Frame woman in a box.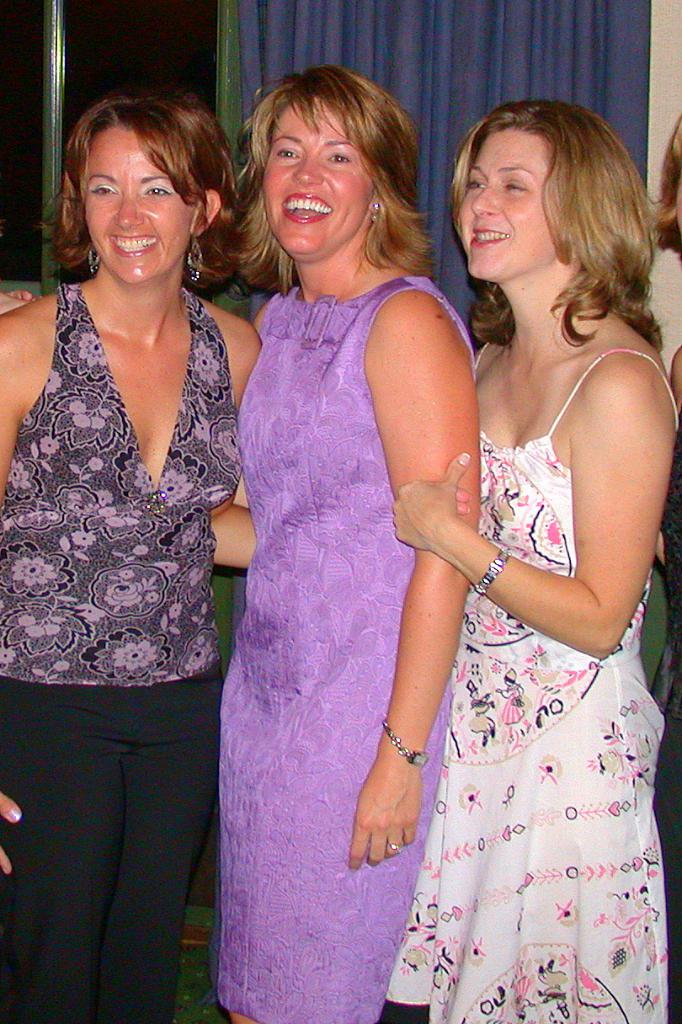
344,62,673,1011.
